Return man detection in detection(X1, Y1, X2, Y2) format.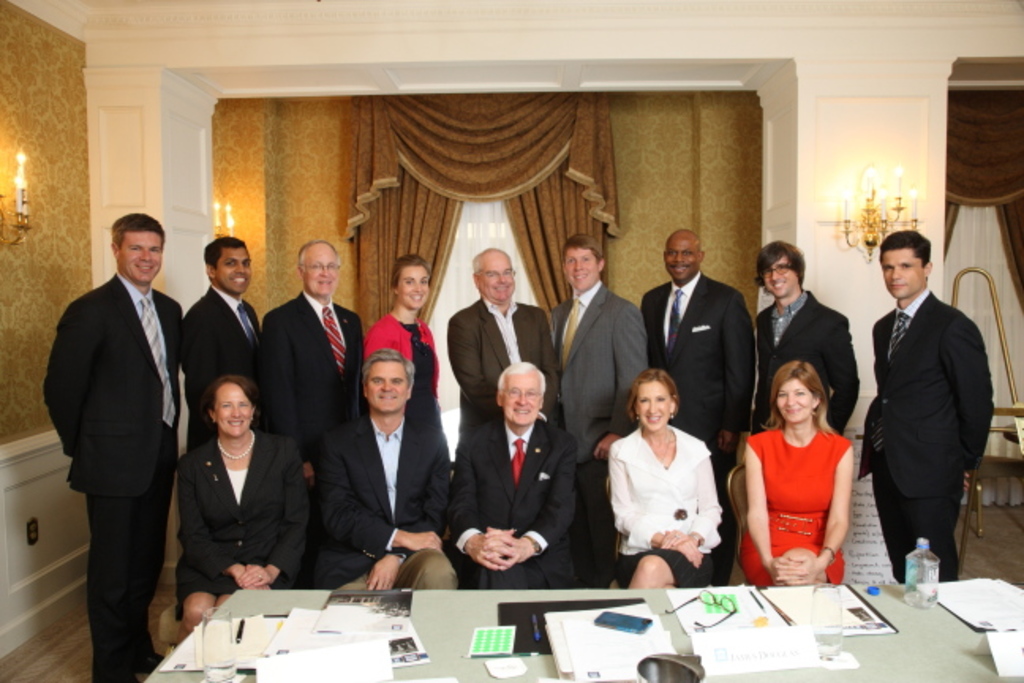
detection(449, 359, 575, 590).
